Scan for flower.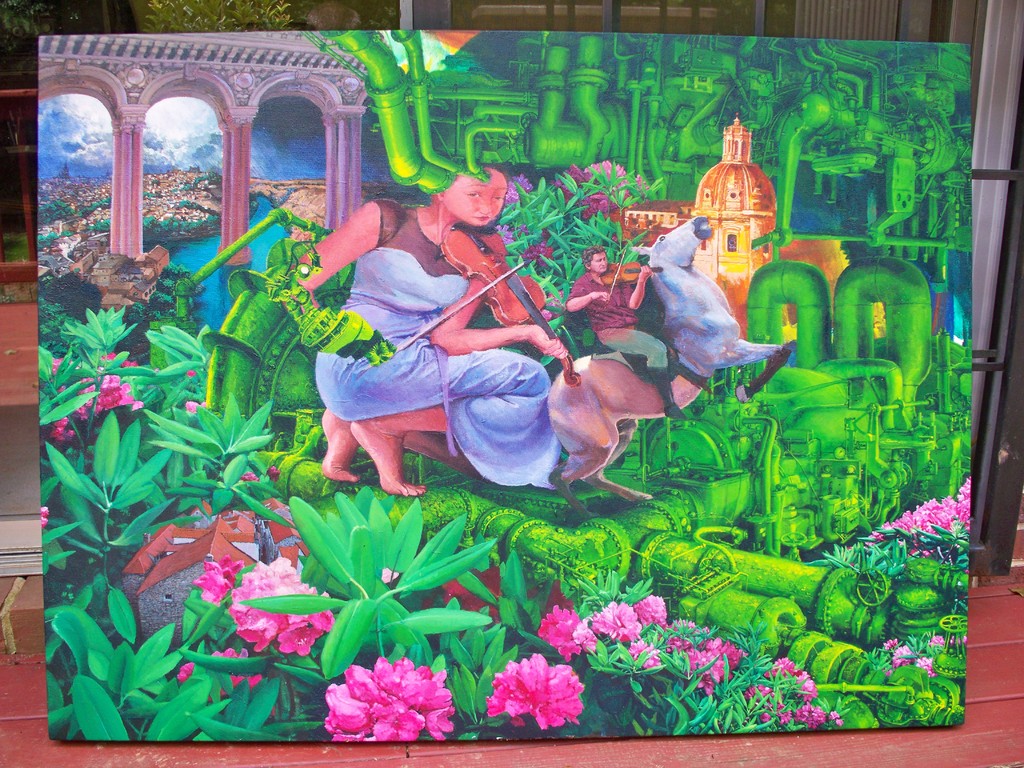
Scan result: BBox(175, 644, 268, 704).
